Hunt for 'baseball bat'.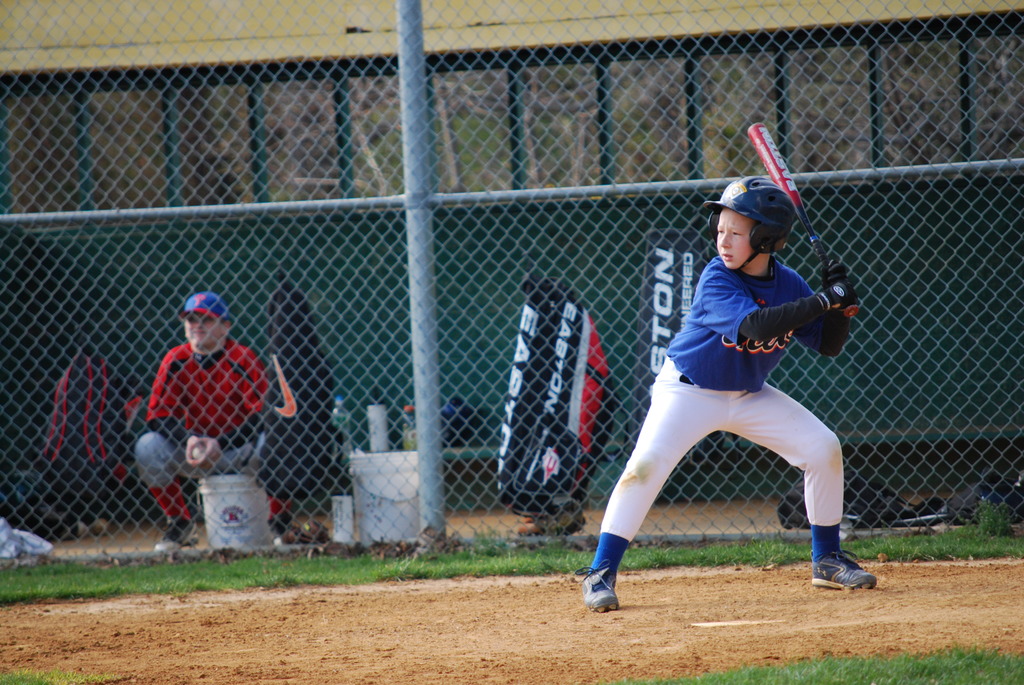
Hunted down at [748, 118, 858, 317].
